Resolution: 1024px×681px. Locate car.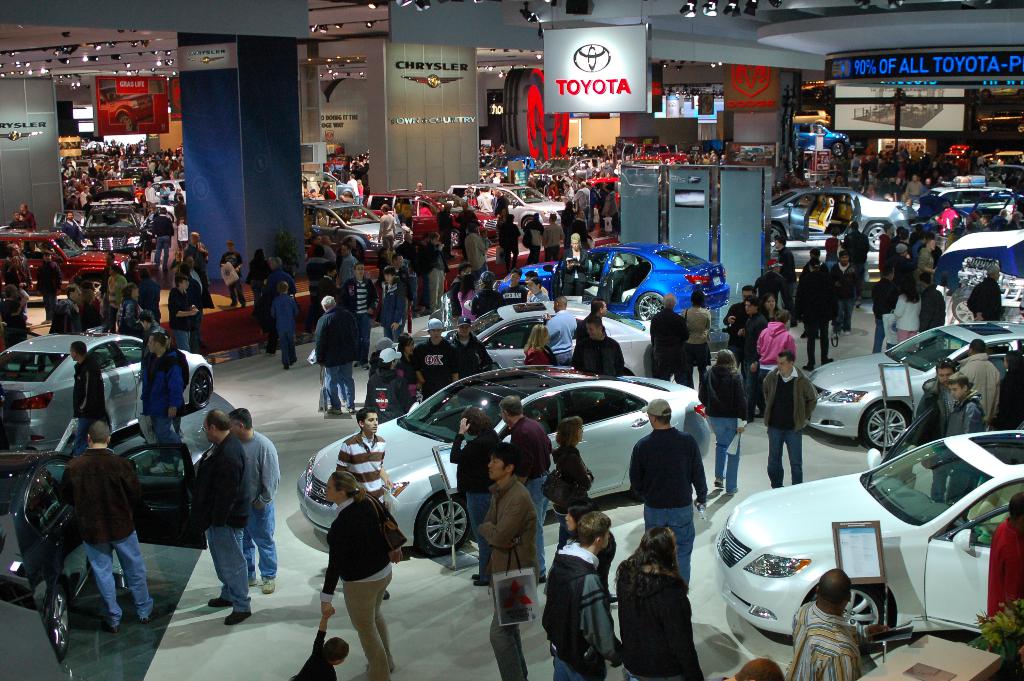
[x1=0, y1=144, x2=189, y2=282].
